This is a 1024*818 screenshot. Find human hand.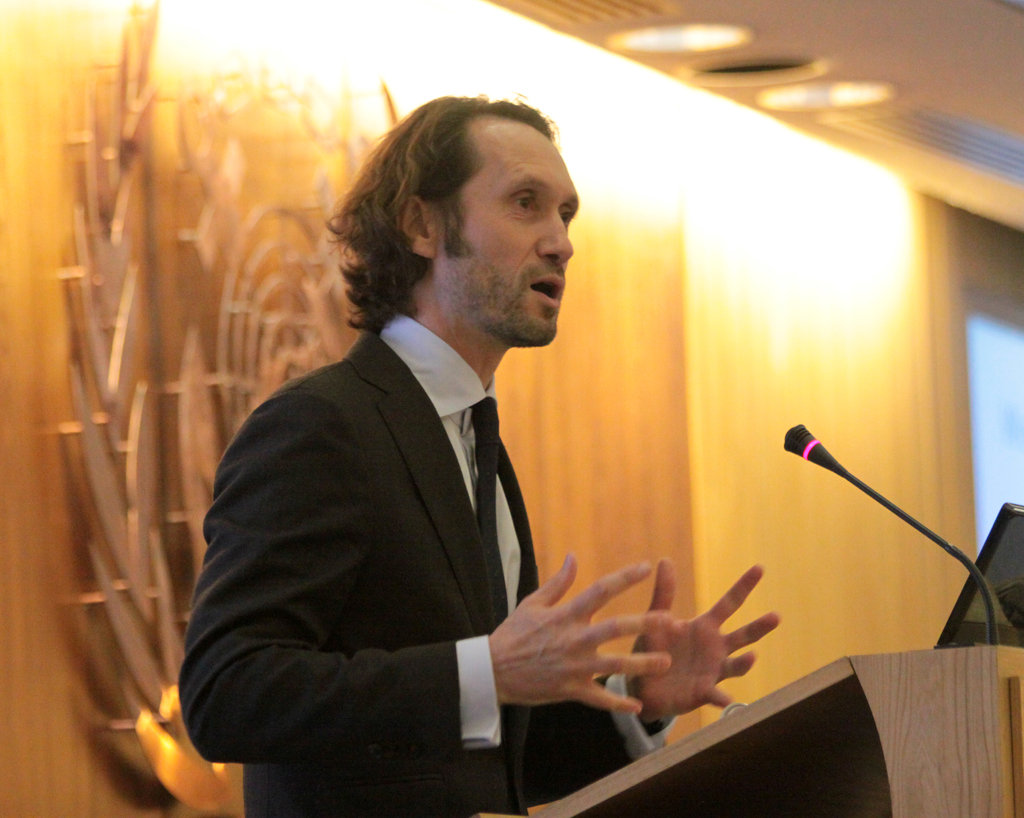
Bounding box: bbox(477, 559, 673, 723).
